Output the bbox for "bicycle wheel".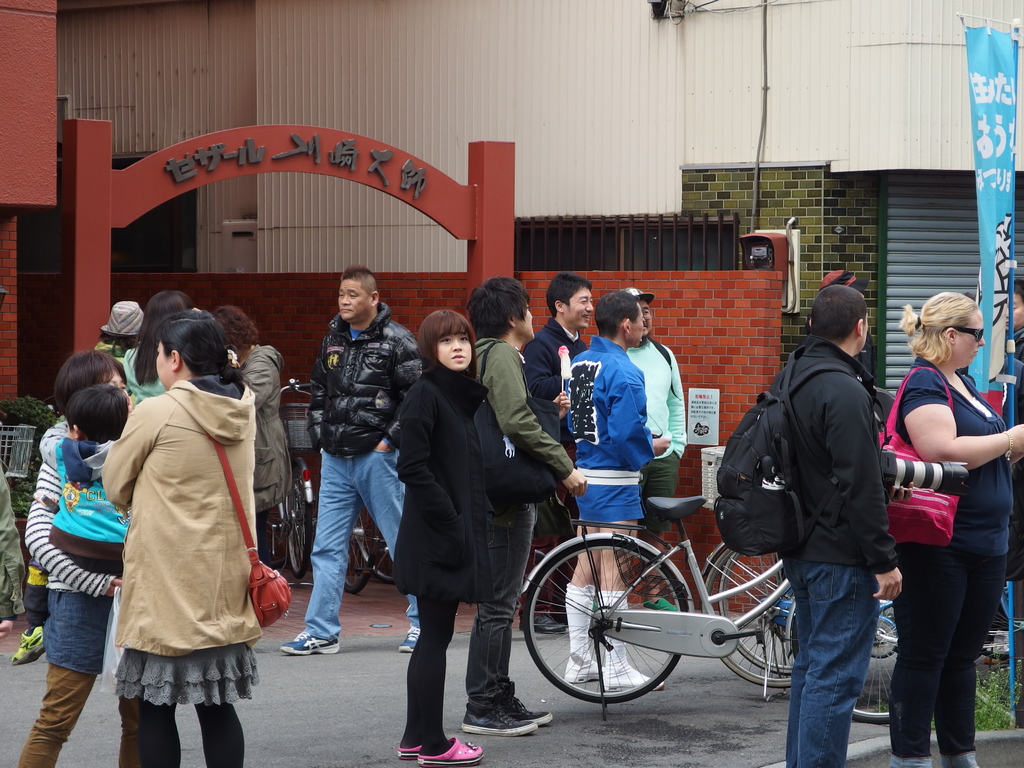
BBox(717, 549, 792, 676).
